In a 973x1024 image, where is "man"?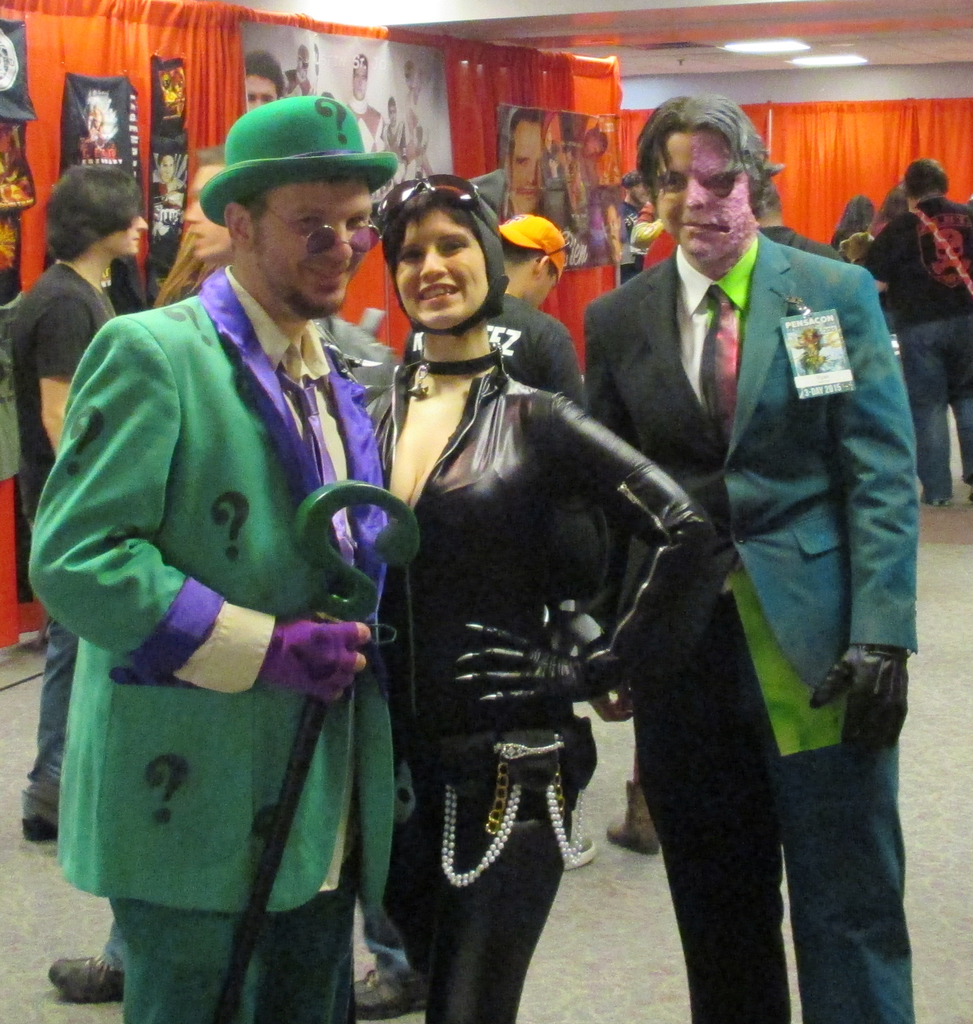
0:154:153:847.
